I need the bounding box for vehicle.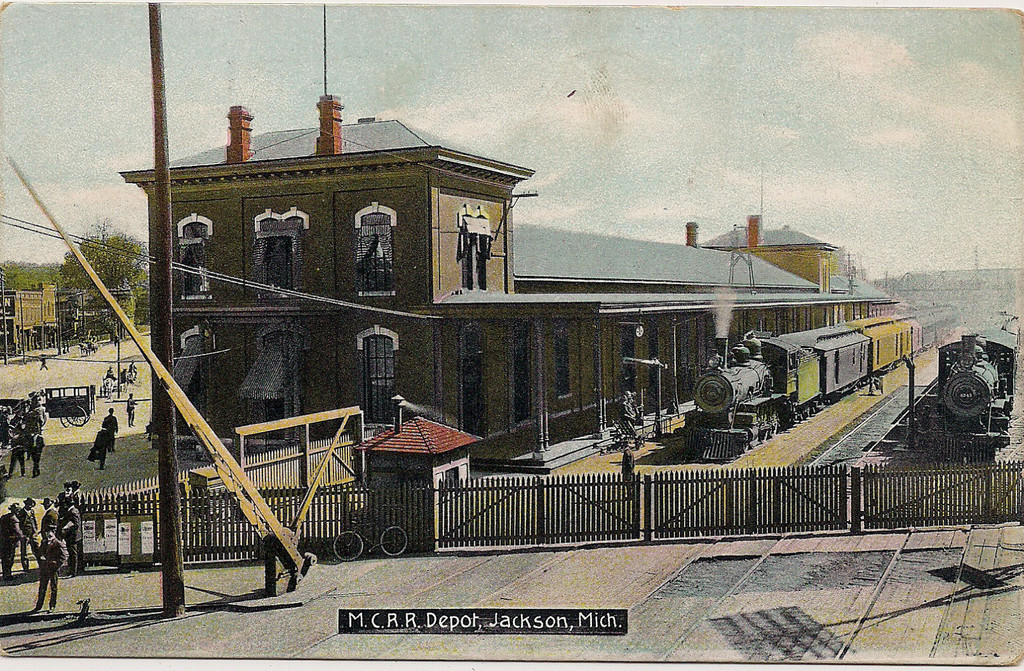
Here it is: region(118, 367, 138, 380).
